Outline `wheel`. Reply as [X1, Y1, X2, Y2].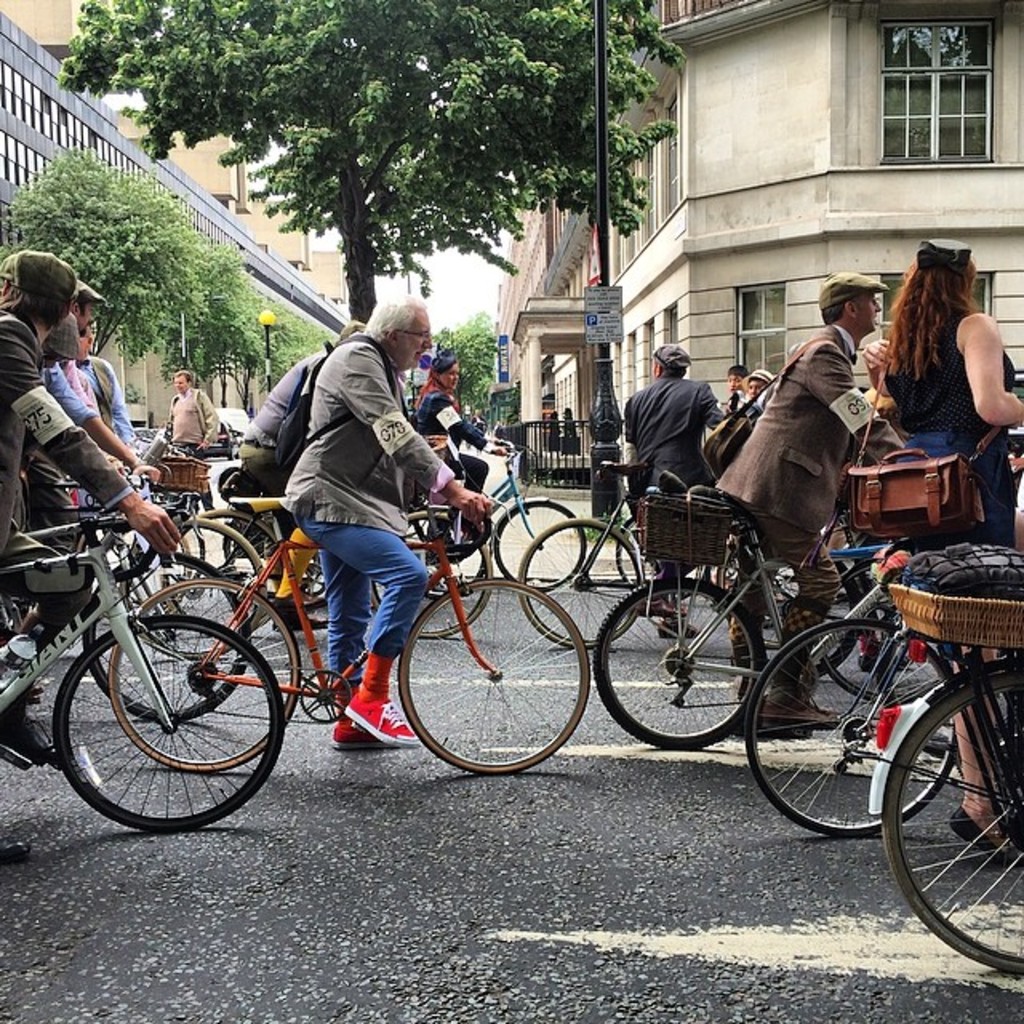
[488, 501, 587, 598].
